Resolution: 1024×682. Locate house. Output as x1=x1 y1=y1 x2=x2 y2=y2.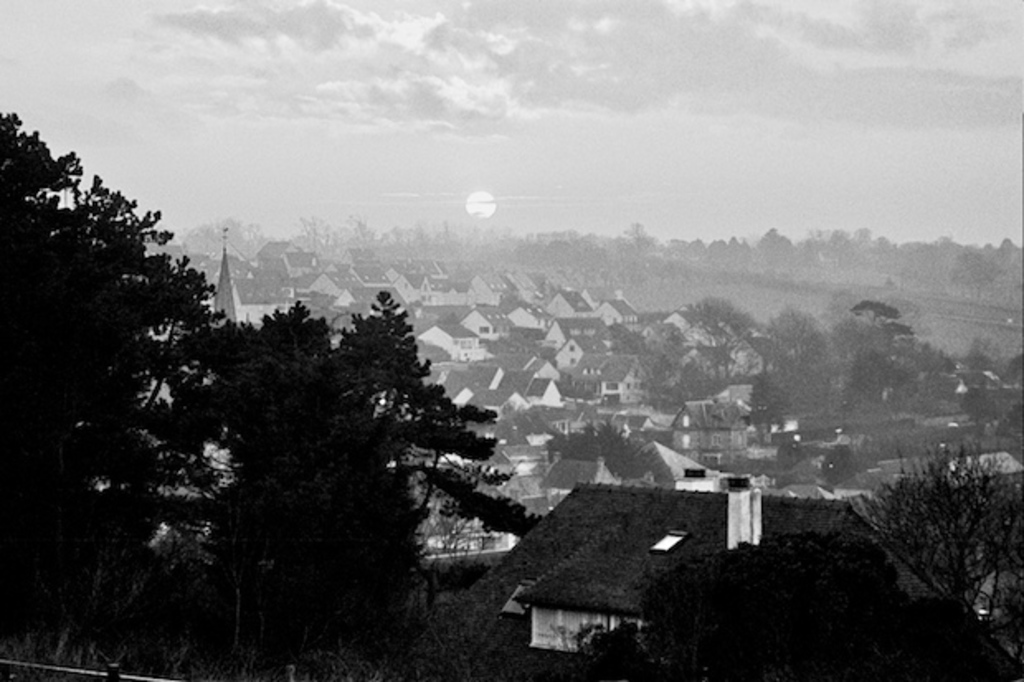
x1=829 y1=467 x2=903 y2=505.
